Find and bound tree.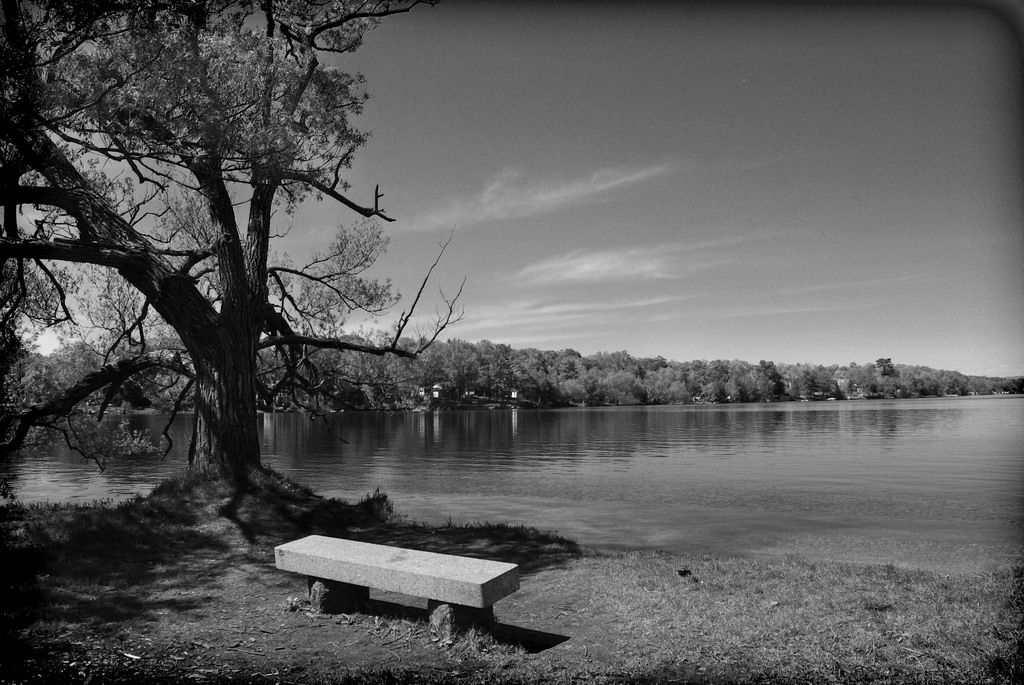
Bound: x1=353 y1=328 x2=390 y2=413.
